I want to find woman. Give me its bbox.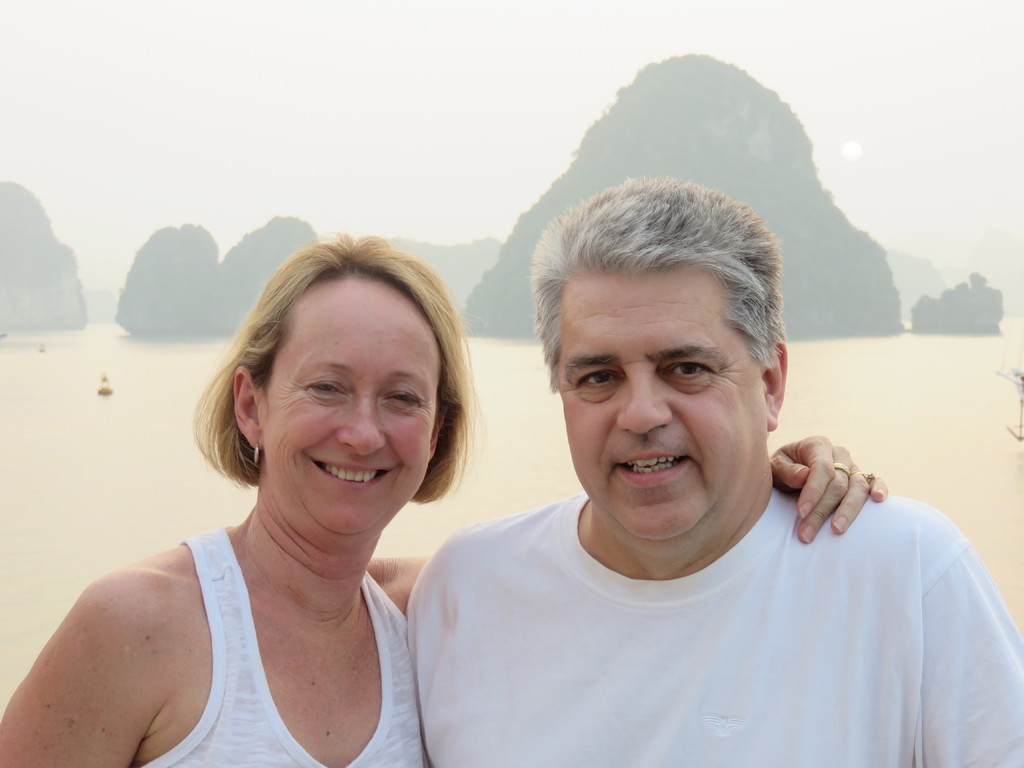
0 225 888 767.
